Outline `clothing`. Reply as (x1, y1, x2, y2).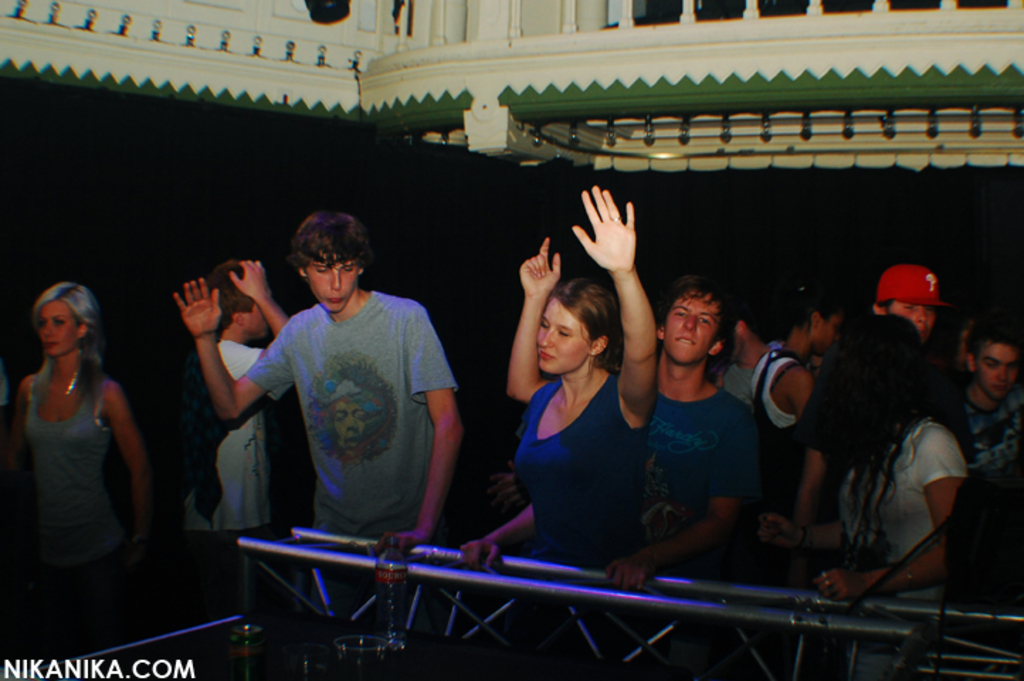
(247, 288, 467, 627).
